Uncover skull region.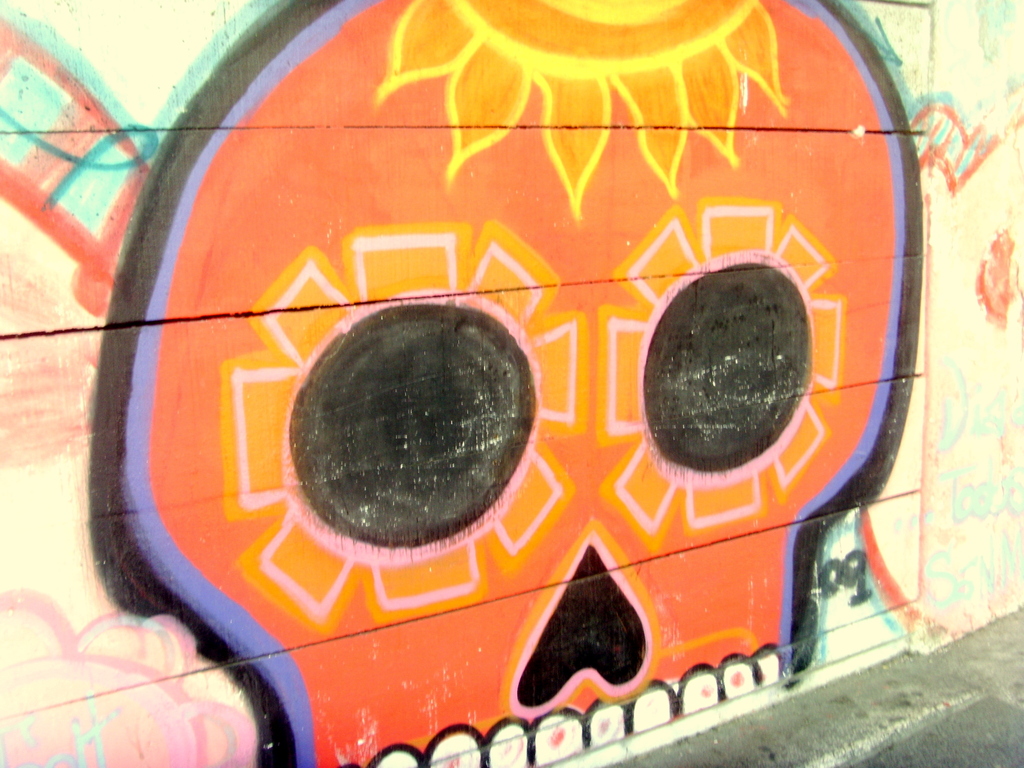
Uncovered: bbox(4, 0, 1016, 767).
